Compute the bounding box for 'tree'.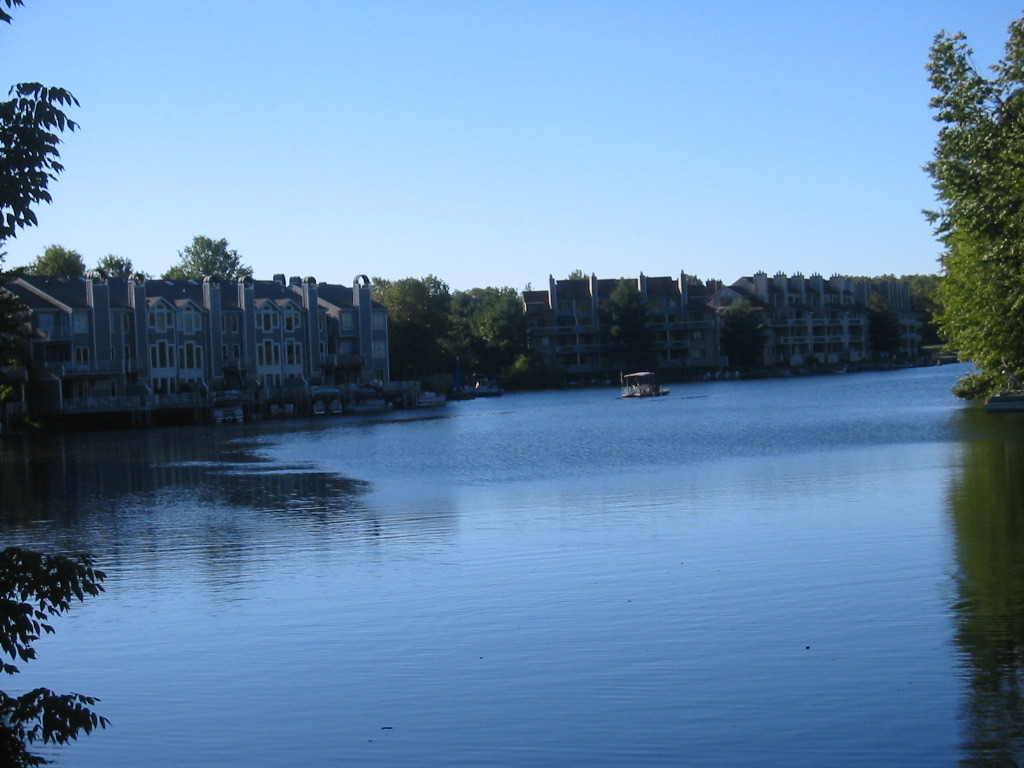
pyautogui.locateOnScreen(713, 287, 773, 375).
